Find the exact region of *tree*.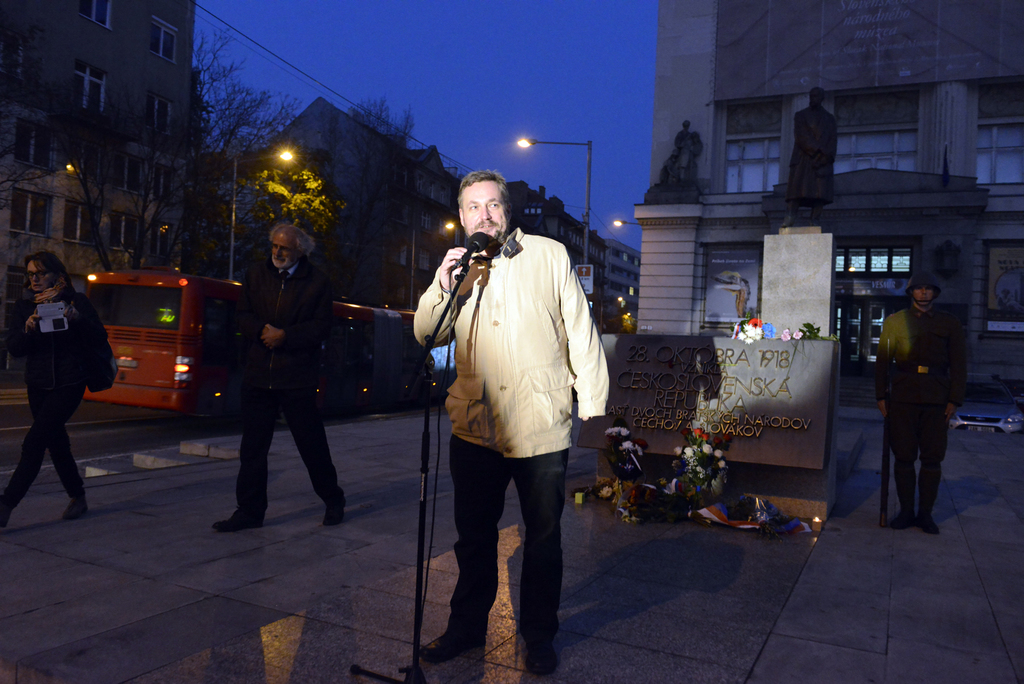
Exact region: detection(51, 24, 260, 286).
